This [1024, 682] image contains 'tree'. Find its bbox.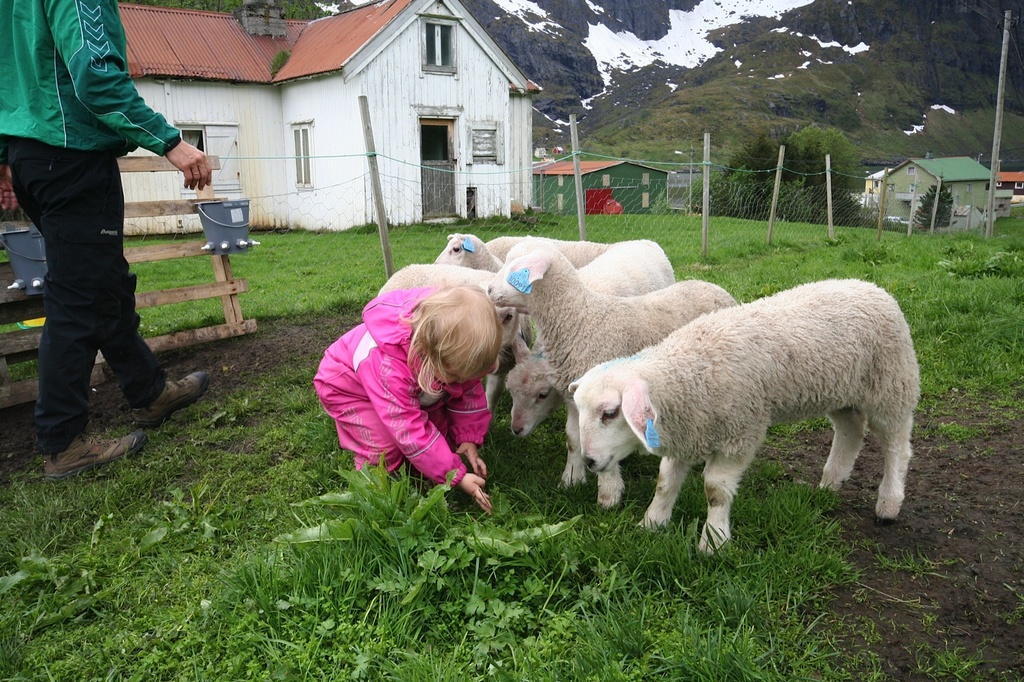
<box>787,120,863,180</box>.
